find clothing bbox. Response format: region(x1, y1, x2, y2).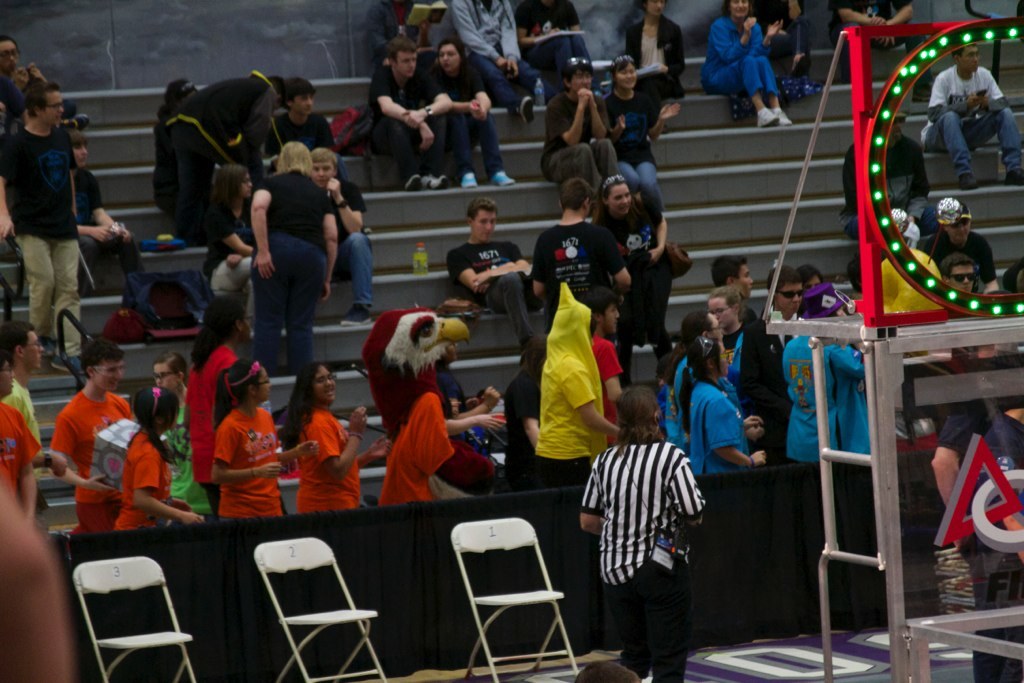
region(837, 0, 912, 56).
